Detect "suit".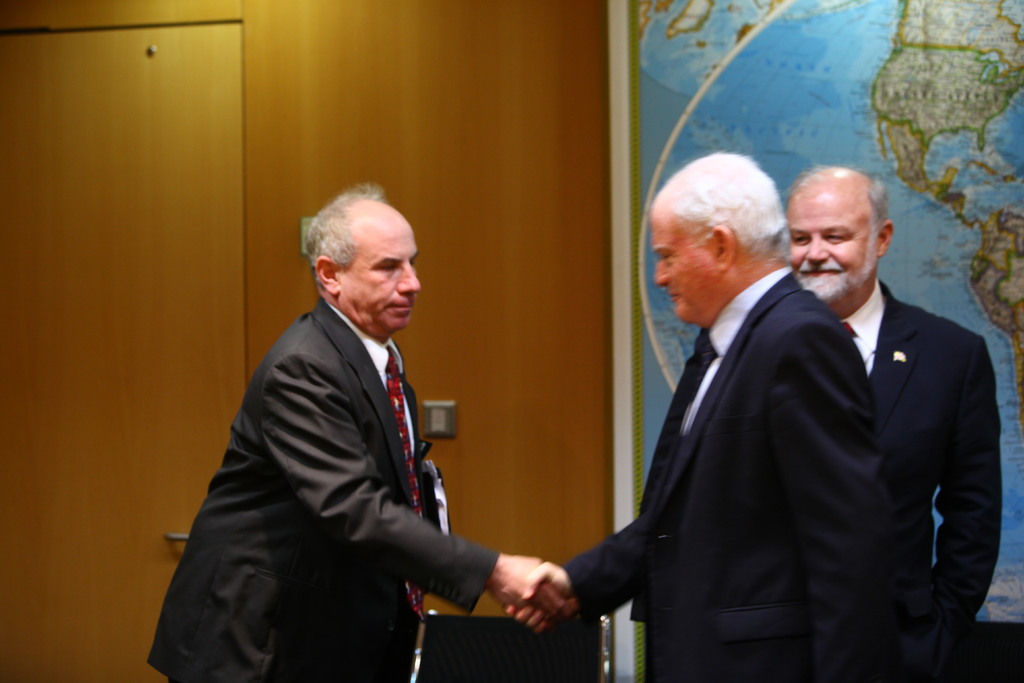
Detected at 561,259,896,682.
